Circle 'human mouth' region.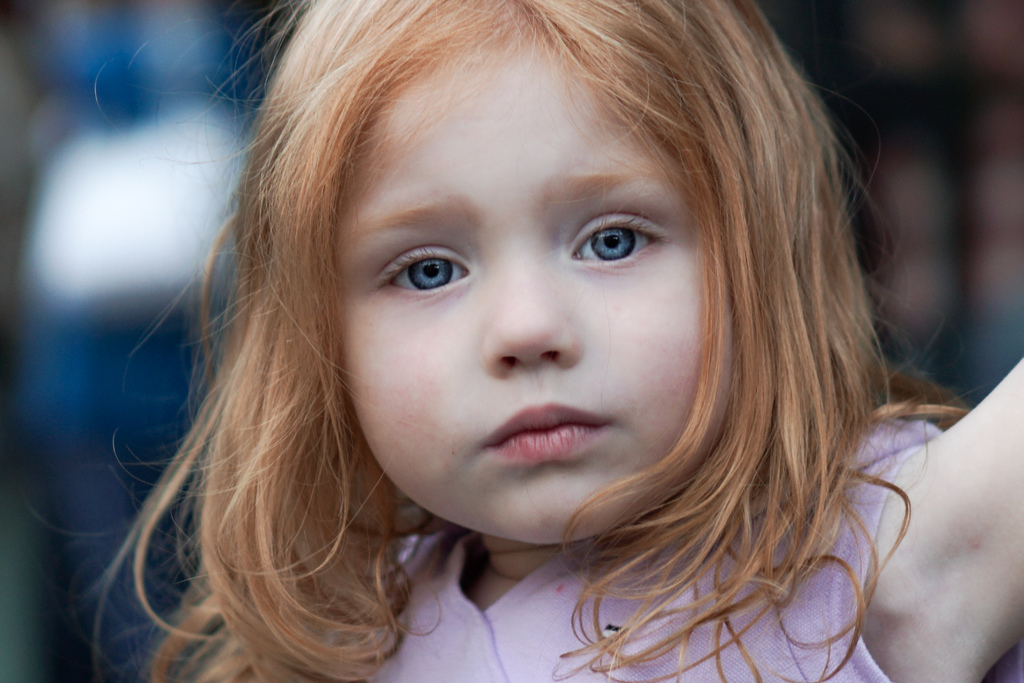
Region: BBox(476, 386, 617, 468).
